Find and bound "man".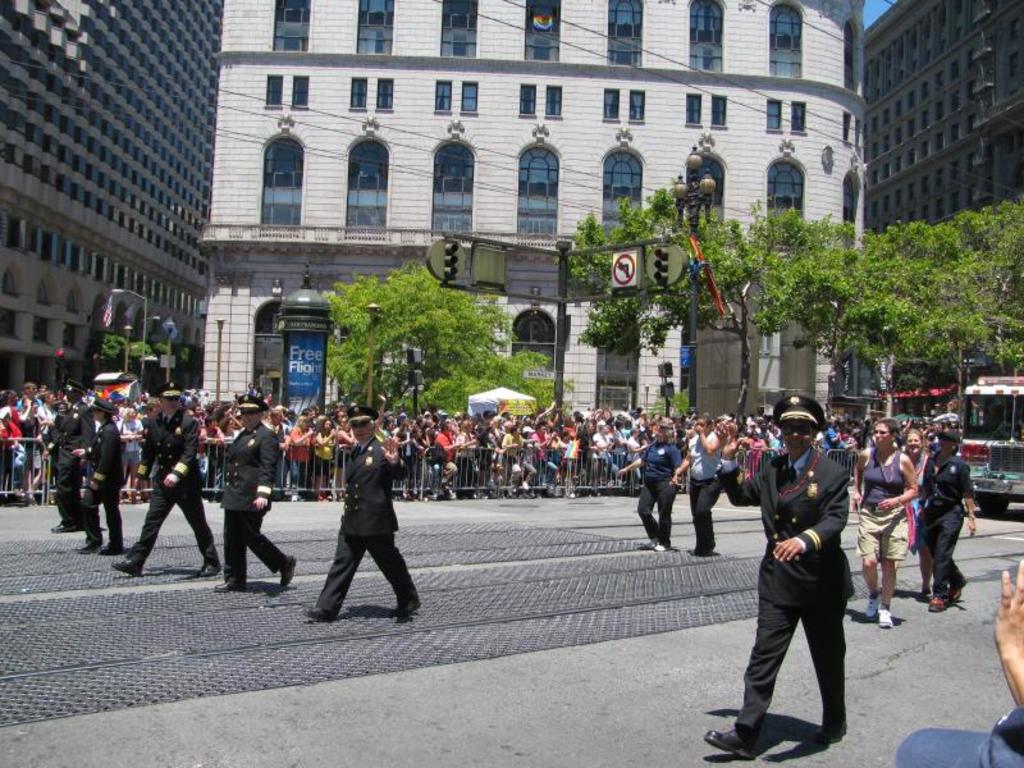
Bound: (722,380,874,767).
